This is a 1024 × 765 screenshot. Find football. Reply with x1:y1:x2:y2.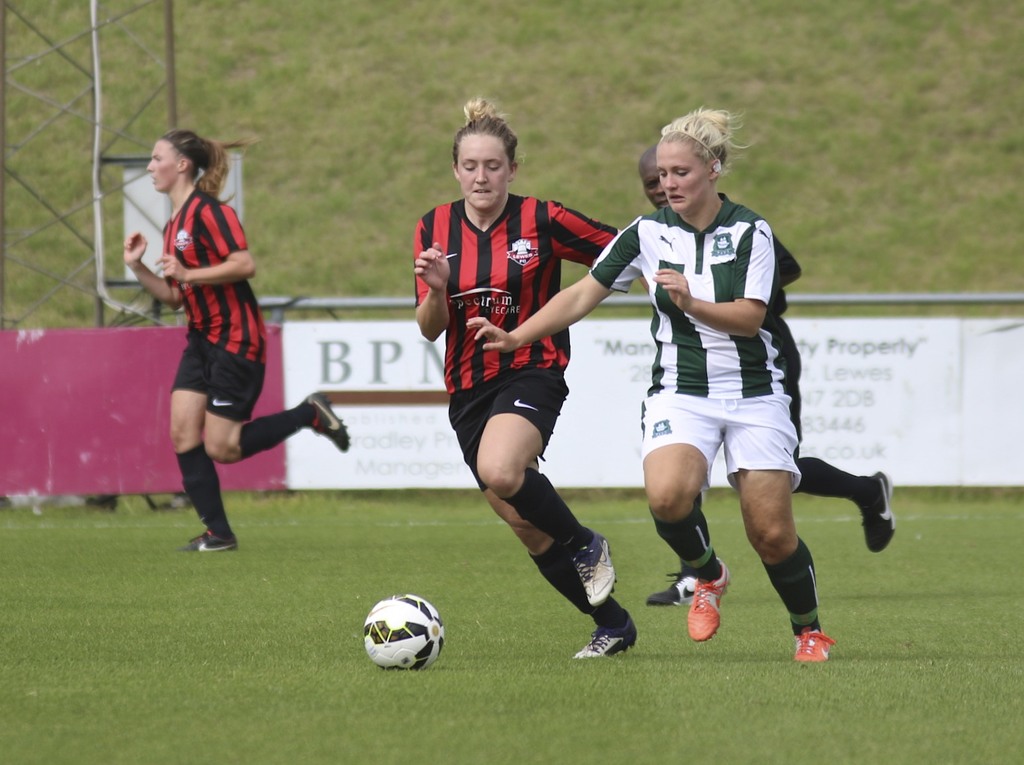
360:593:445:674.
